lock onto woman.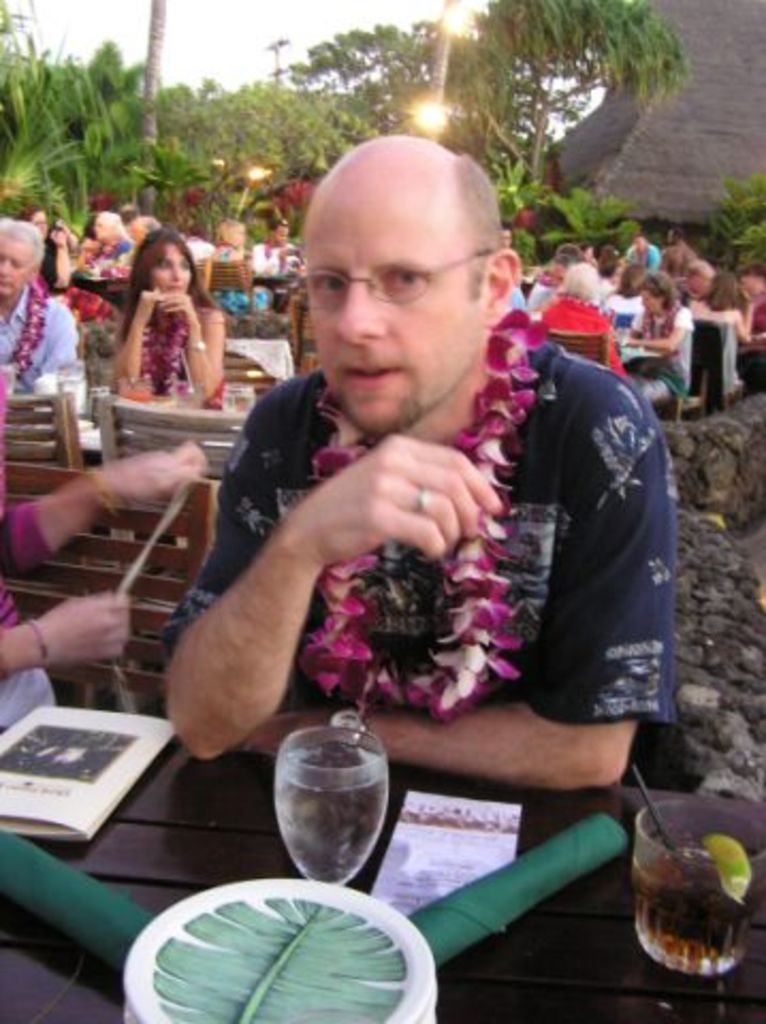
Locked: Rect(102, 220, 218, 397).
